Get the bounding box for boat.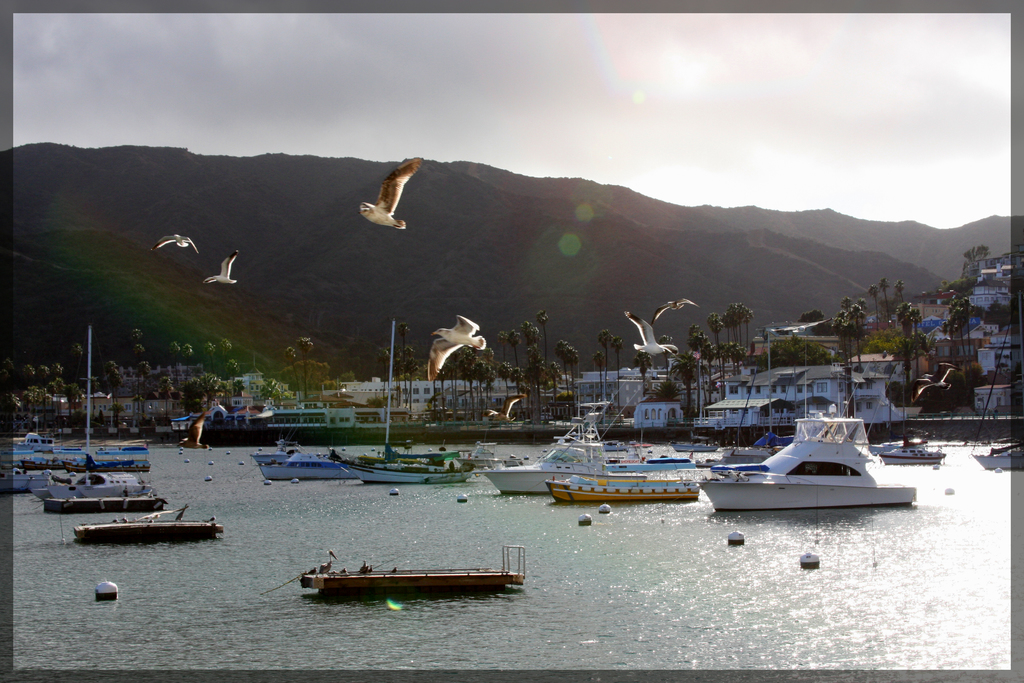
x1=545, y1=474, x2=700, y2=500.
